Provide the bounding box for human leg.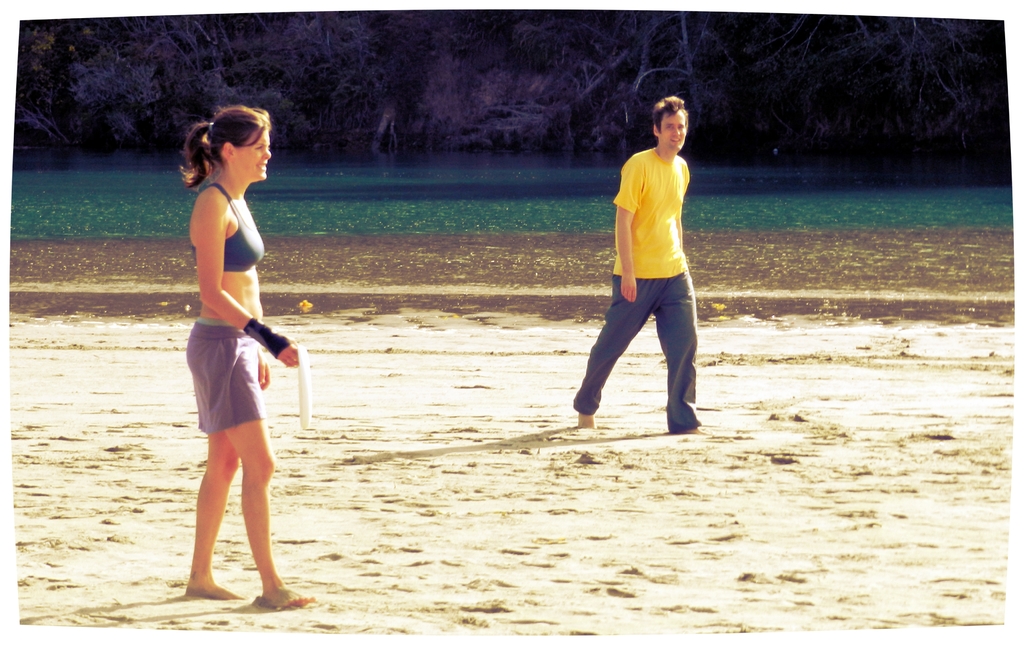
661,274,696,441.
